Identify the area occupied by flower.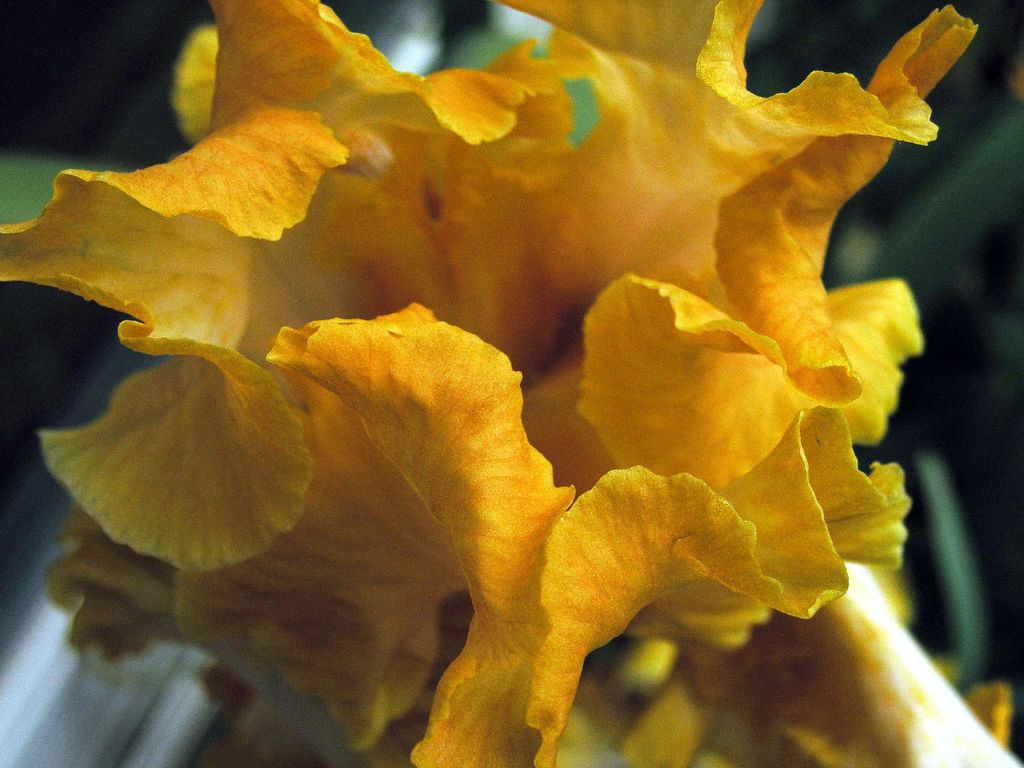
Area: x1=264 y1=315 x2=890 y2=767.
